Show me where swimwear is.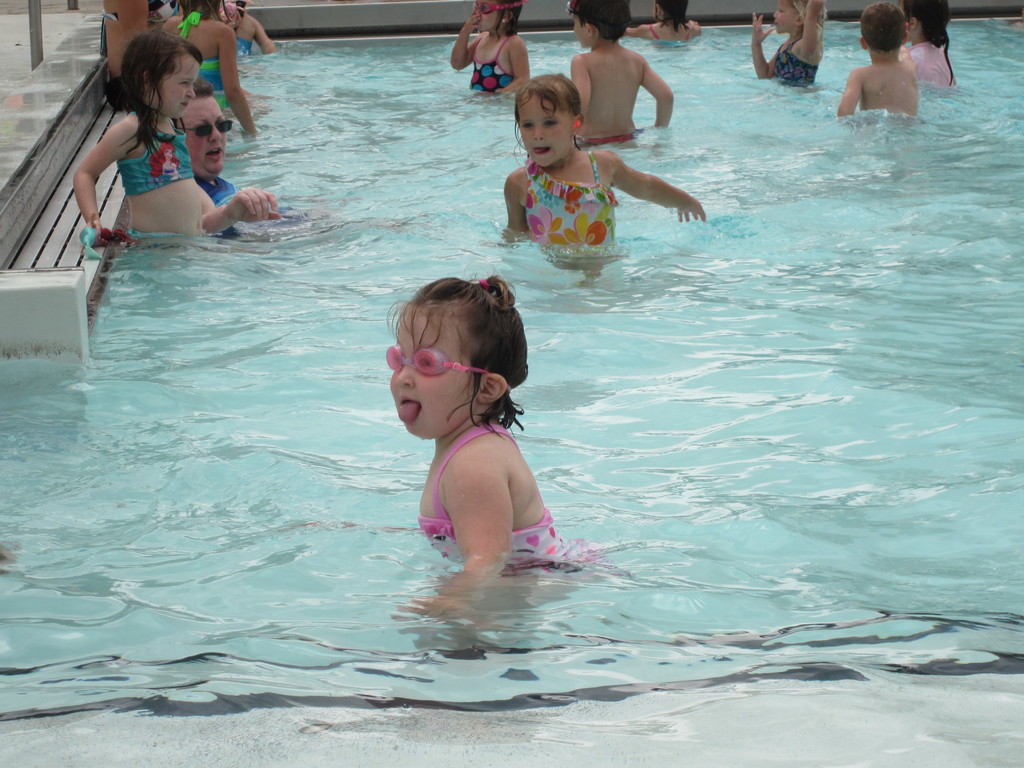
swimwear is at 766, 35, 819, 92.
